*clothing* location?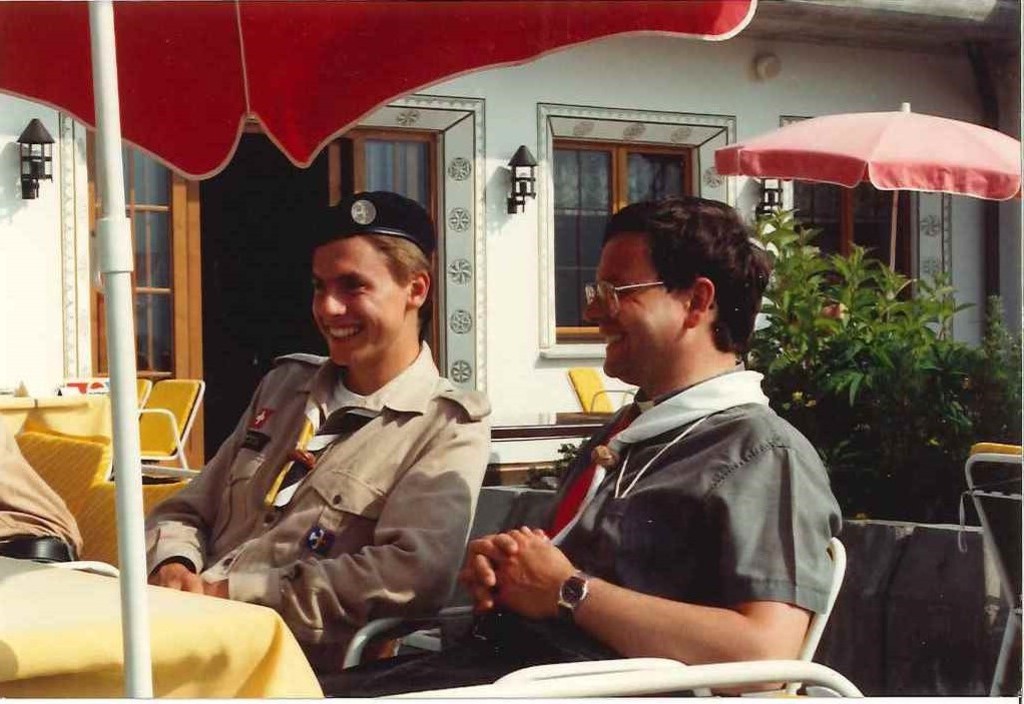
locate(134, 349, 515, 677)
